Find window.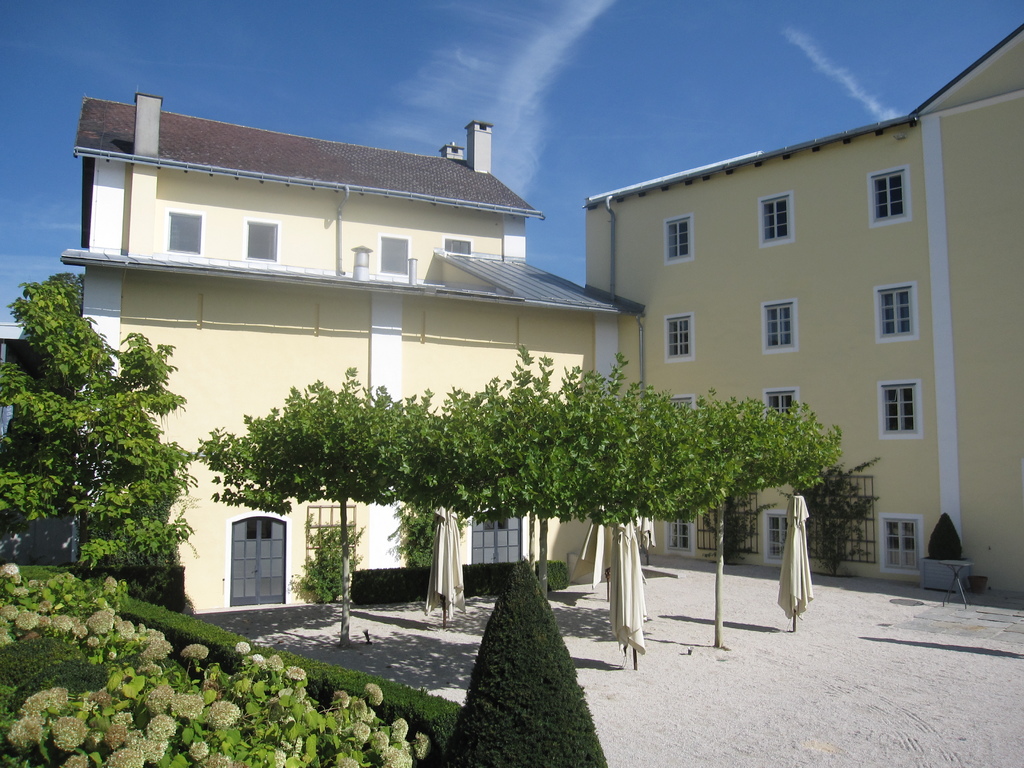
x1=876 y1=387 x2=915 y2=431.
